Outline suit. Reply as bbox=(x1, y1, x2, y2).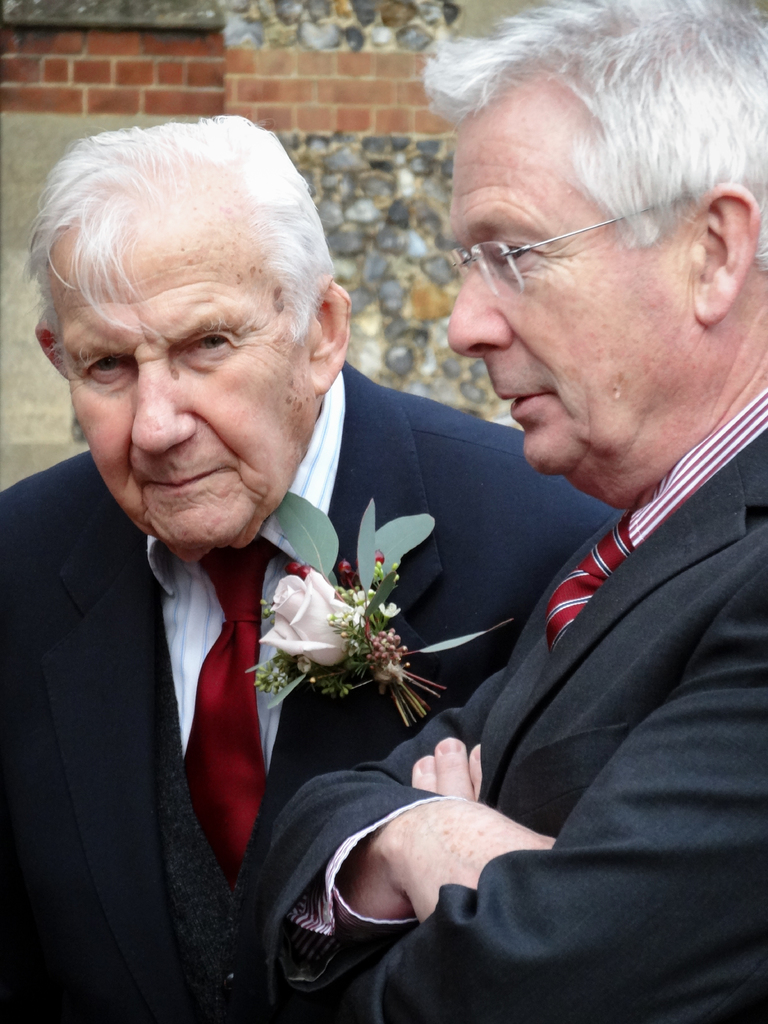
bbox=(259, 415, 767, 1023).
